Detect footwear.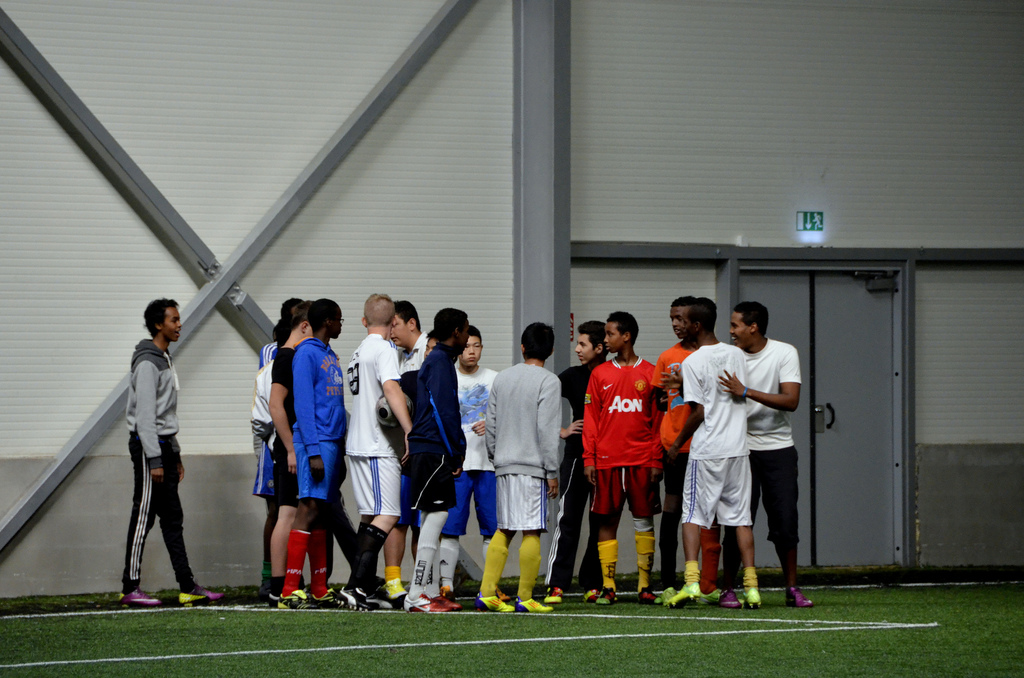
Detected at box(581, 587, 598, 602).
